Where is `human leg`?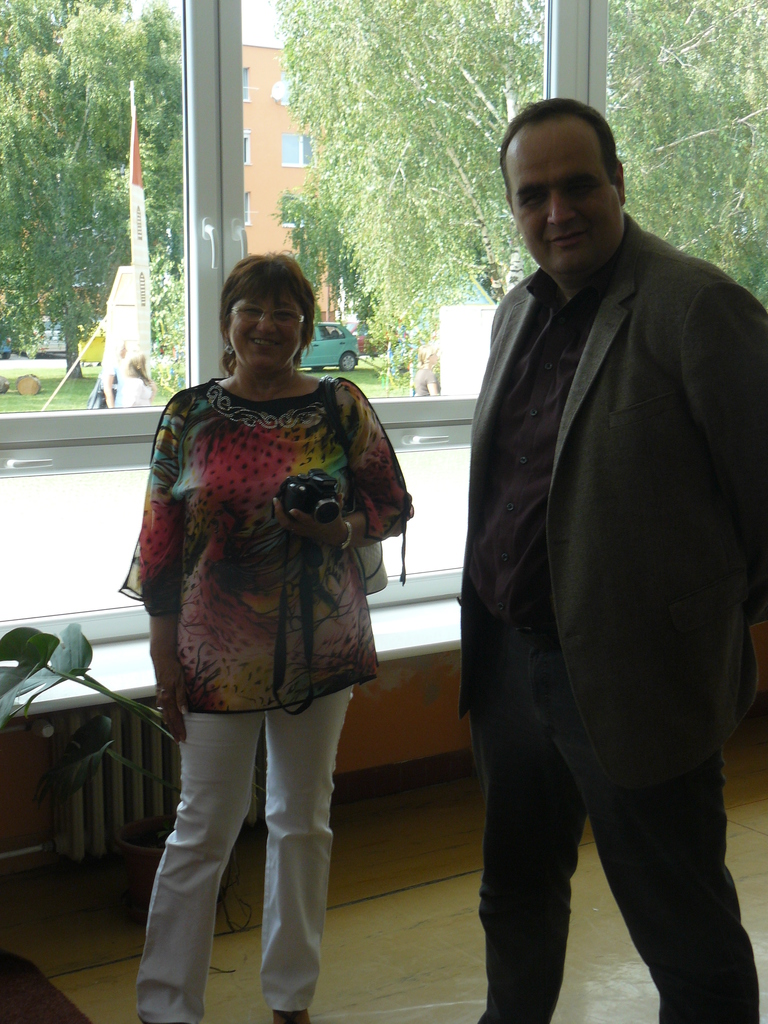
pyautogui.locateOnScreen(261, 611, 359, 1022).
